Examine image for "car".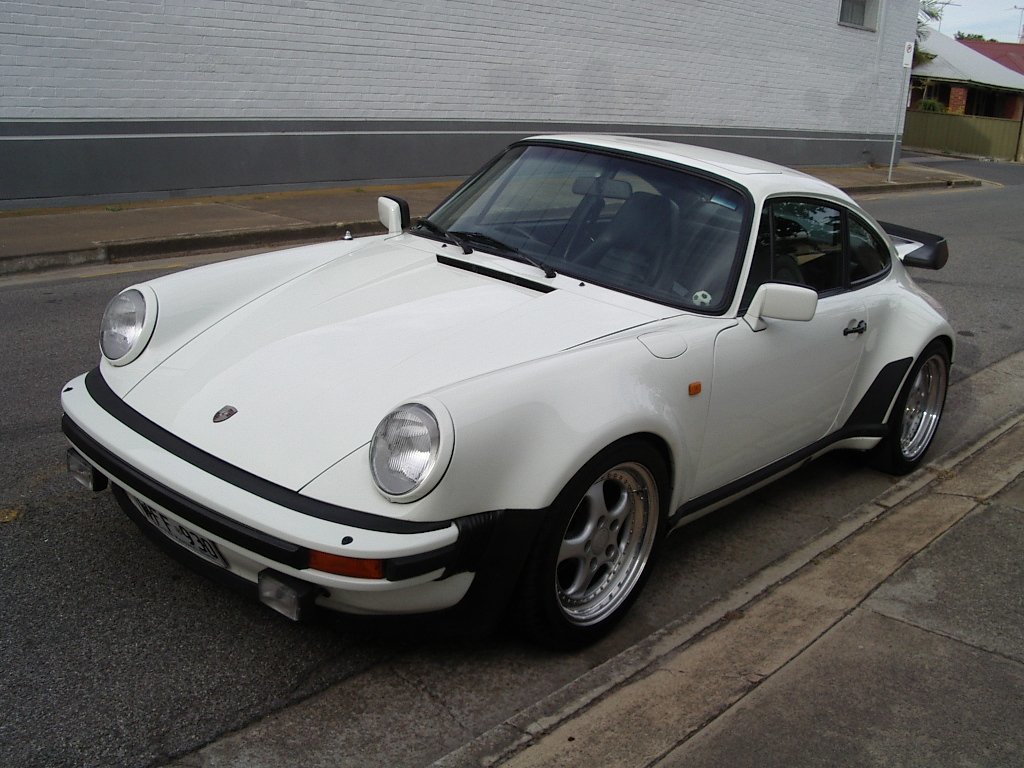
Examination result: x1=40 y1=135 x2=998 y2=637.
